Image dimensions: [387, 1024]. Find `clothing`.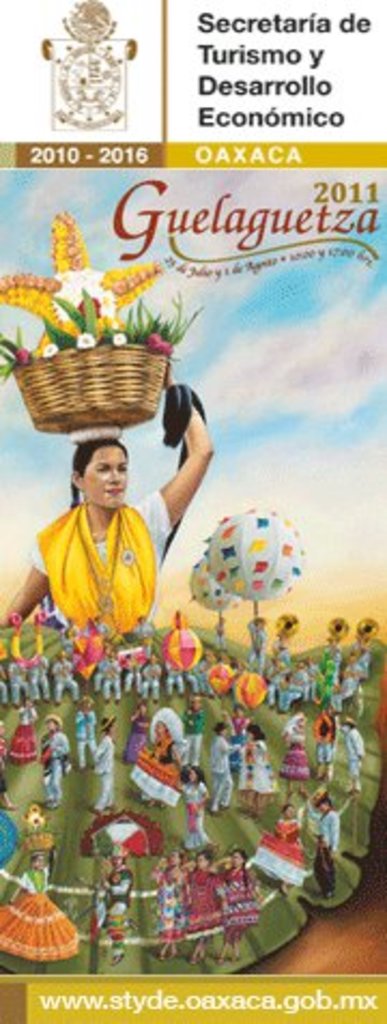
rect(95, 731, 112, 815).
